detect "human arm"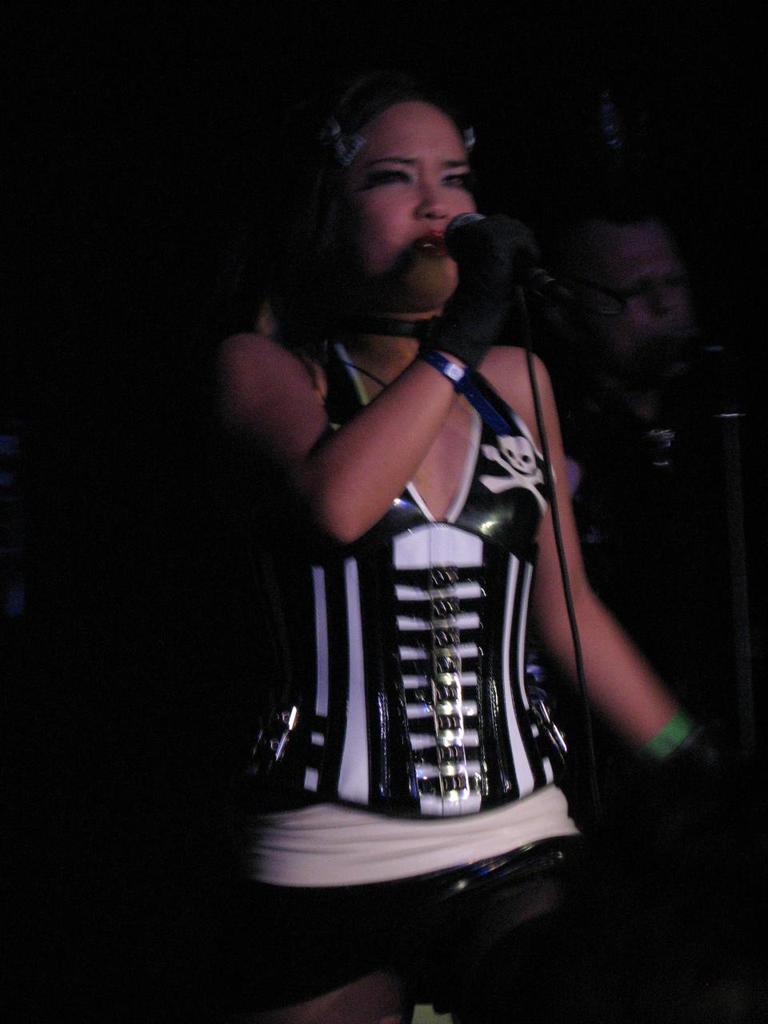
(528, 350, 707, 759)
